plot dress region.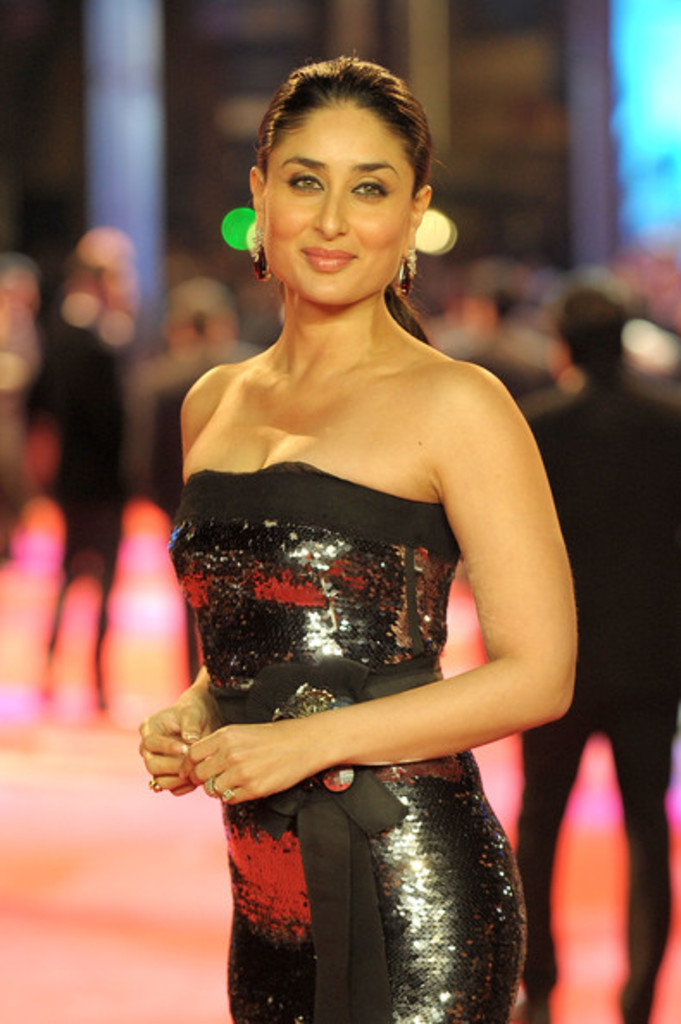
Plotted at l=172, t=476, r=533, b=1022.
